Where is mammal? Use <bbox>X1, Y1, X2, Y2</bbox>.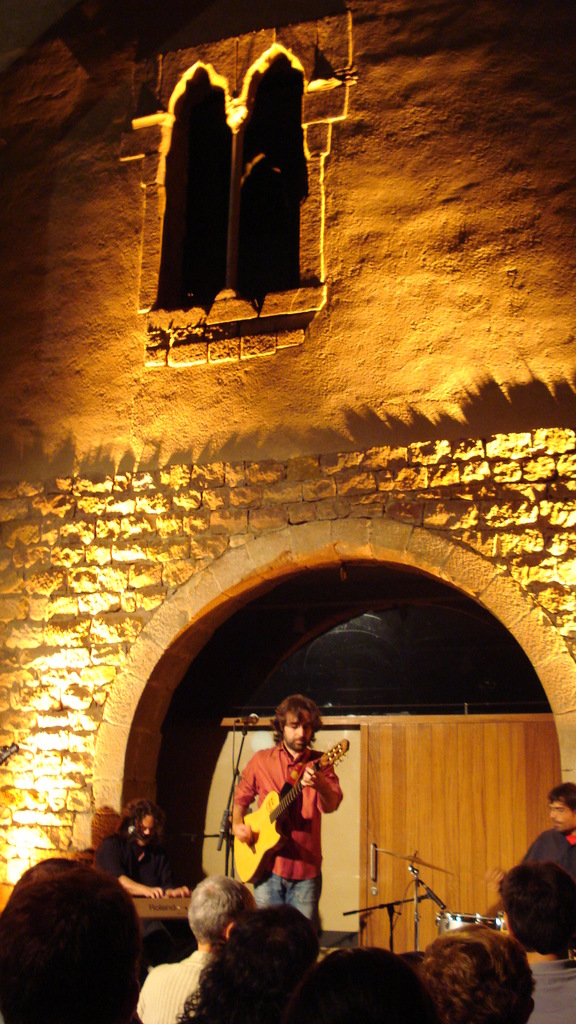
<bbox>228, 692, 348, 942</bbox>.
